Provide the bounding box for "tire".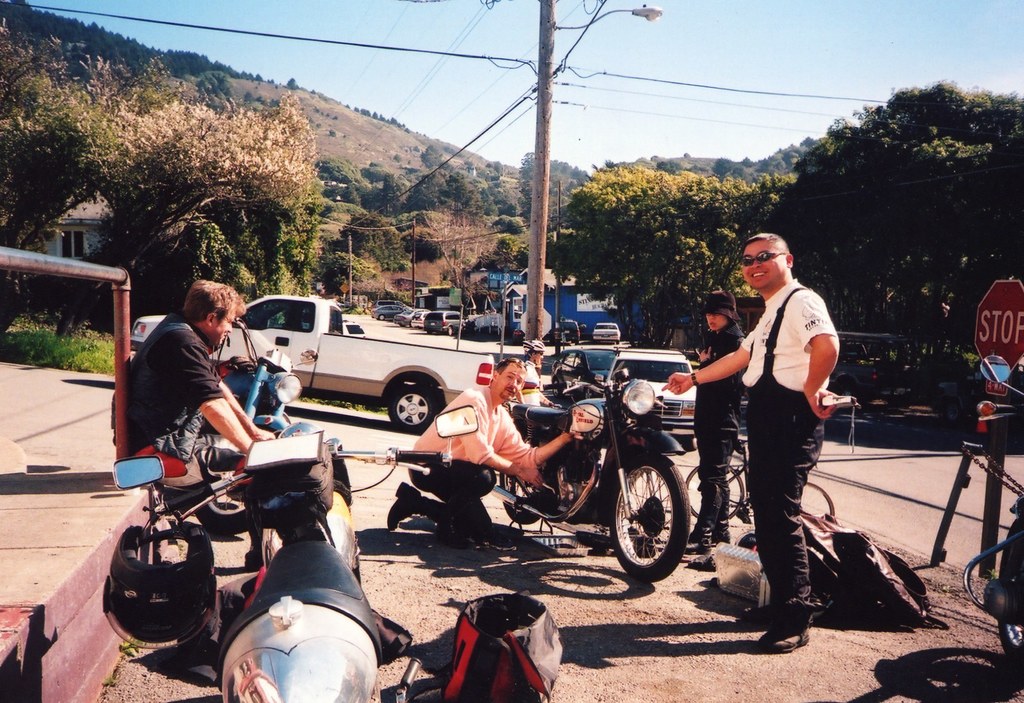
pyautogui.locateOnScreen(803, 480, 837, 513).
